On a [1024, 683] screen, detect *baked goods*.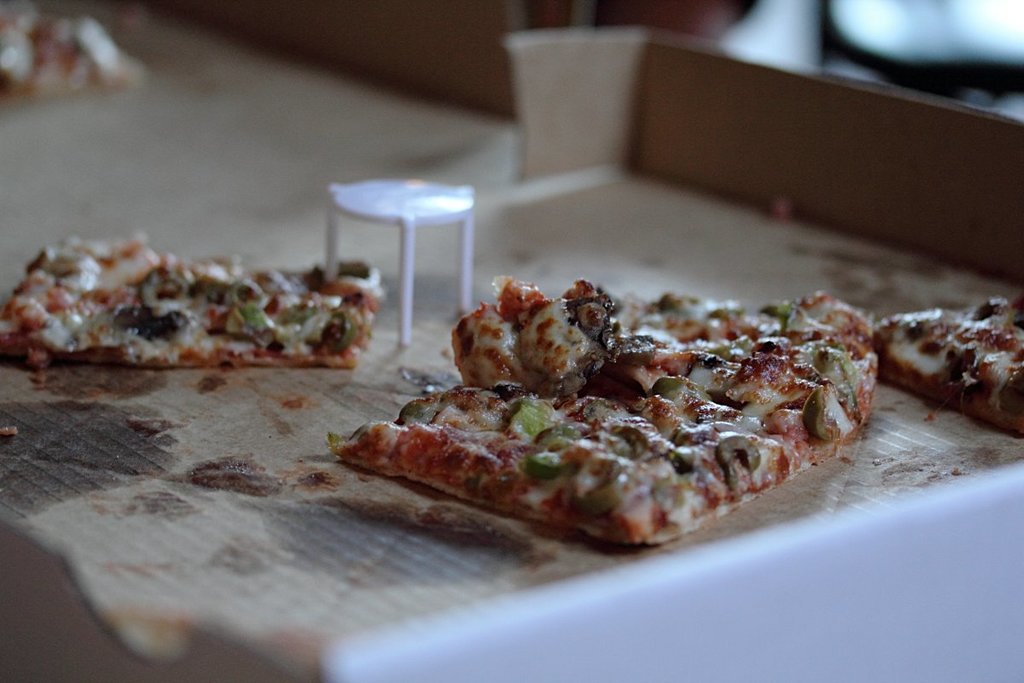
x1=875 y1=291 x2=1023 y2=436.
